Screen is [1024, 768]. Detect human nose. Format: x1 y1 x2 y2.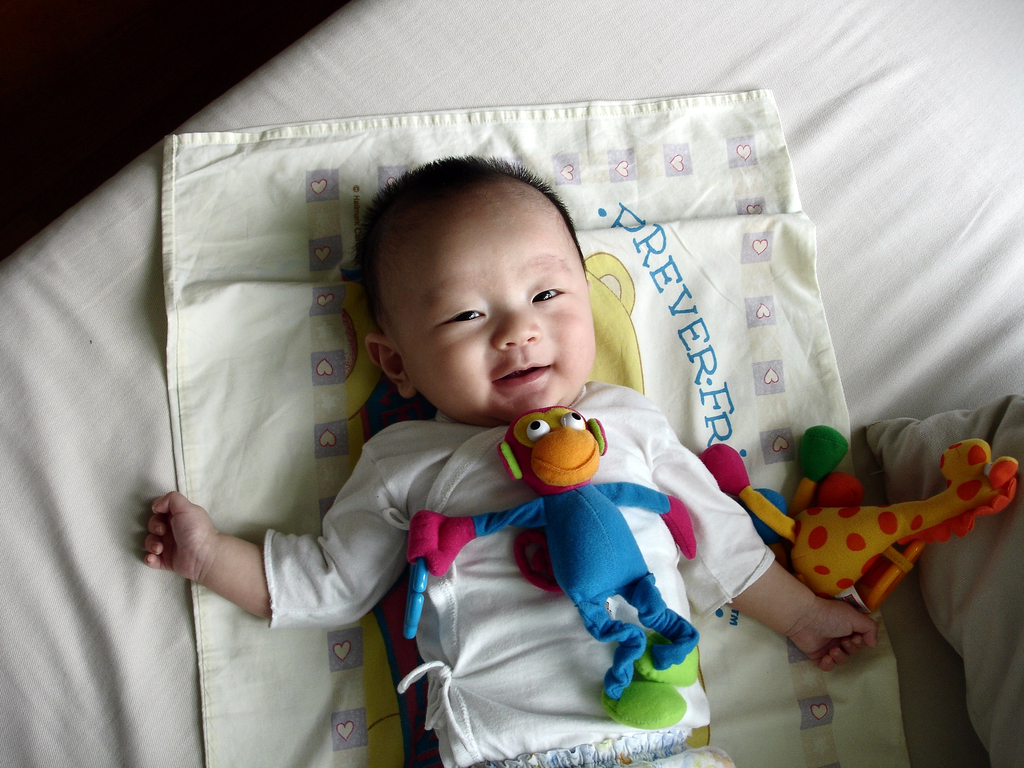
493 301 544 348.
